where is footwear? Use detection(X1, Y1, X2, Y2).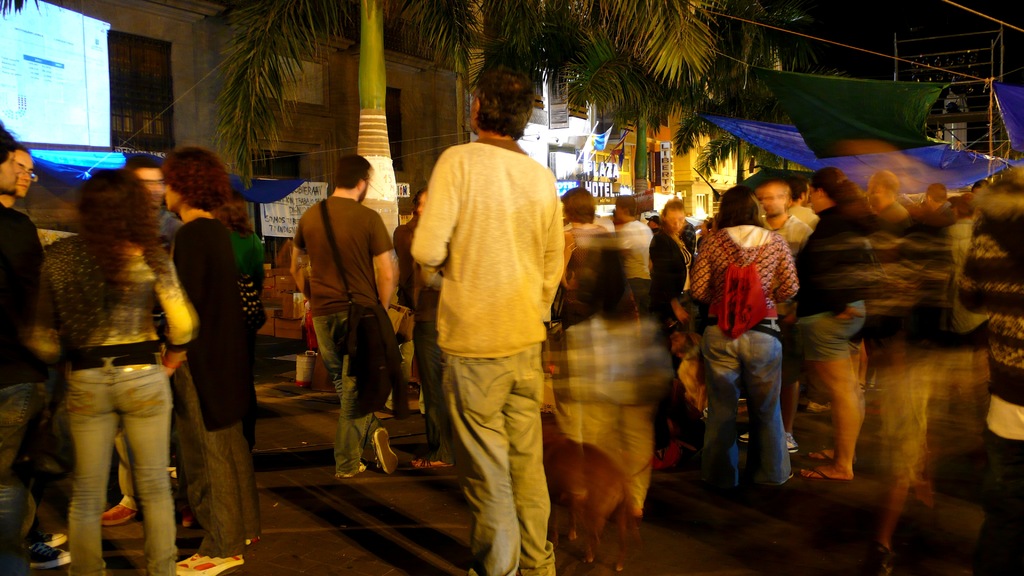
detection(806, 449, 848, 462).
